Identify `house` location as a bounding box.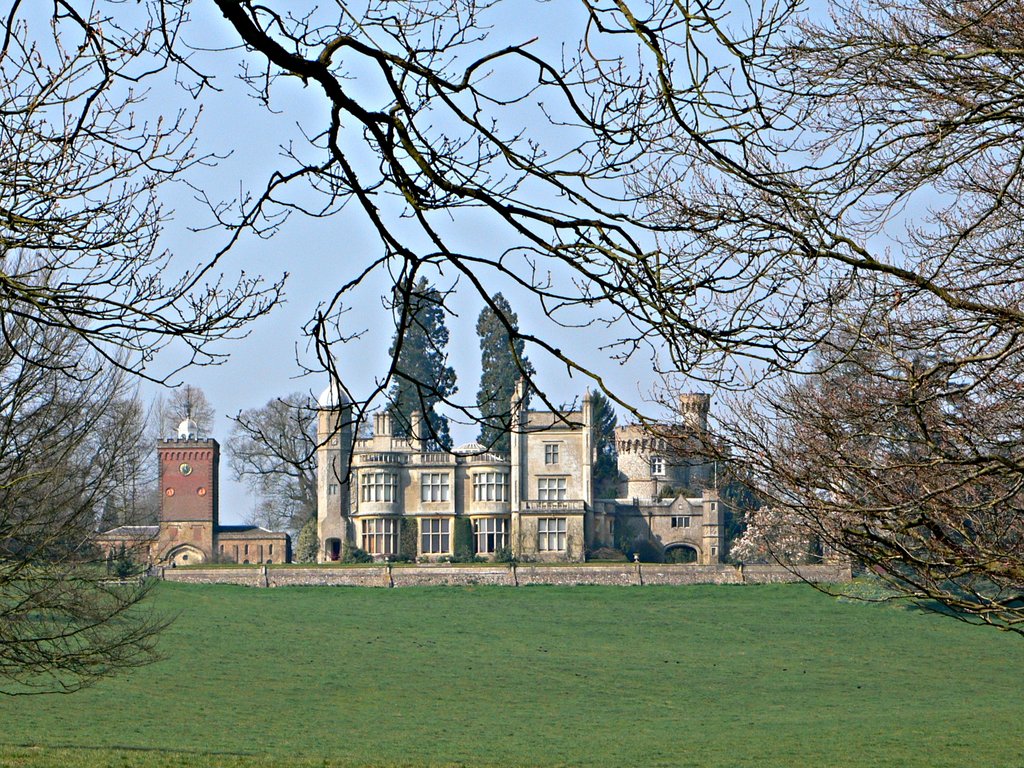
264 396 762 573.
